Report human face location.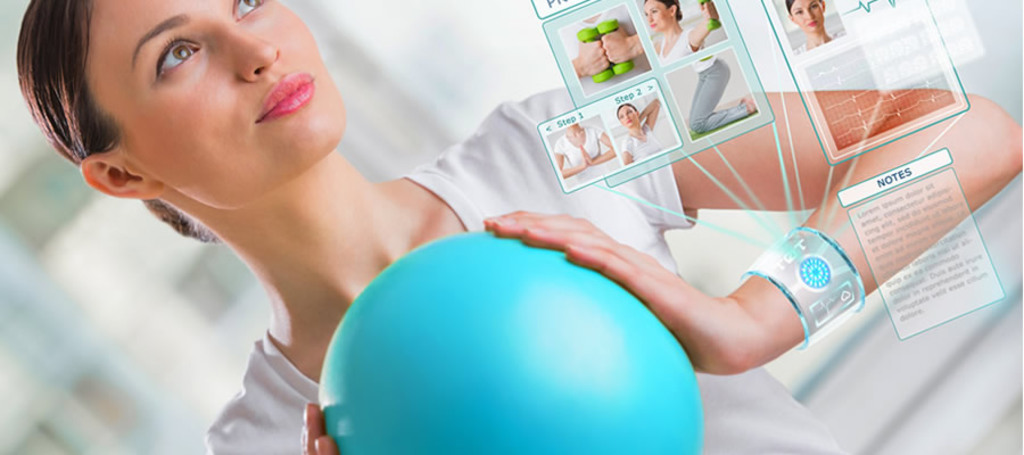
Report: 86 0 346 214.
